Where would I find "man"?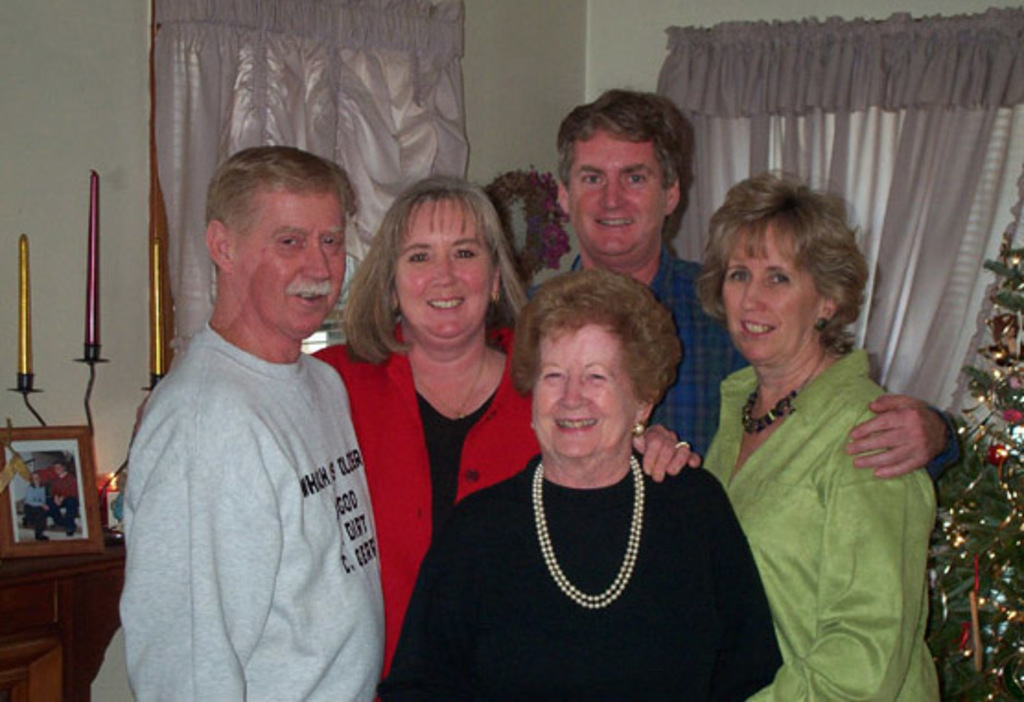
At (523, 92, 972, 483).
